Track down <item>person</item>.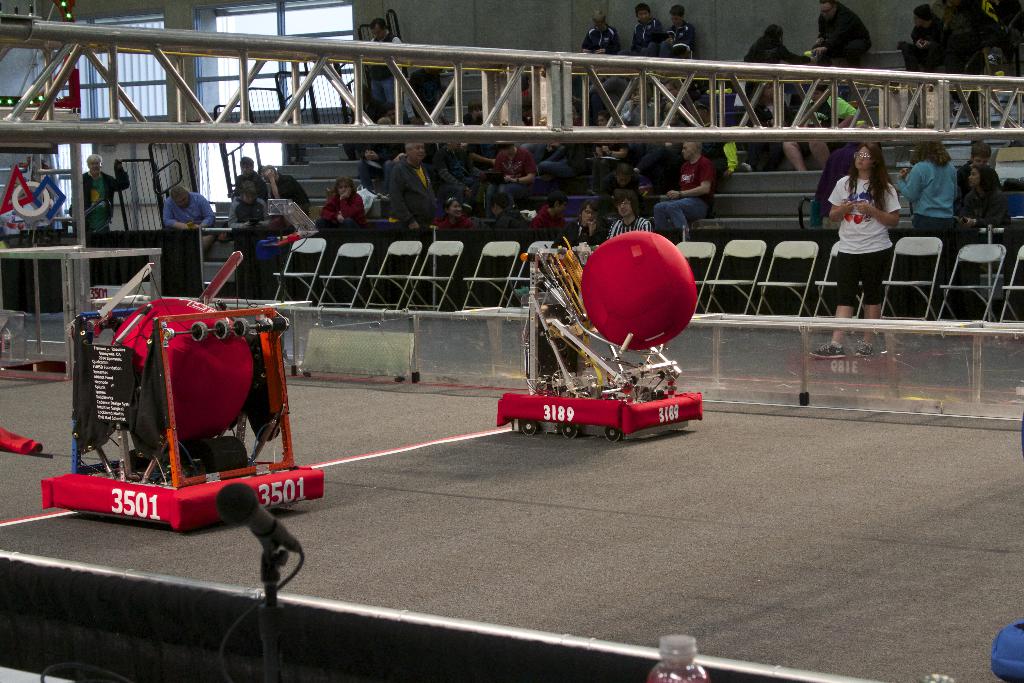
Tracked to box=[612, 185, 653, 236].
